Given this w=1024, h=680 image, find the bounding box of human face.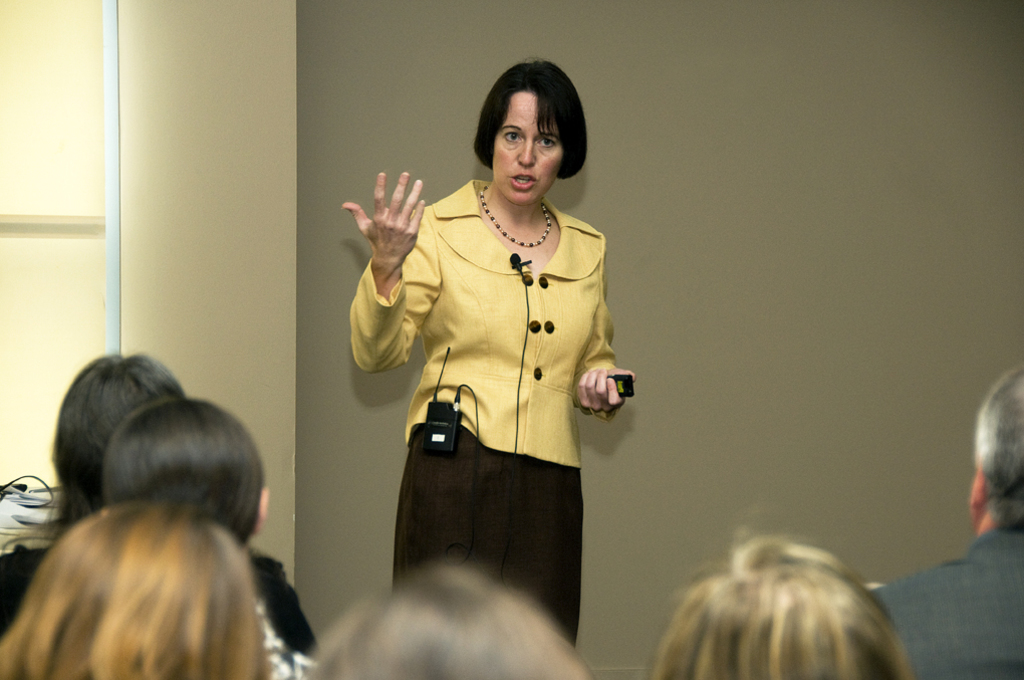
[493,92,564,201].
